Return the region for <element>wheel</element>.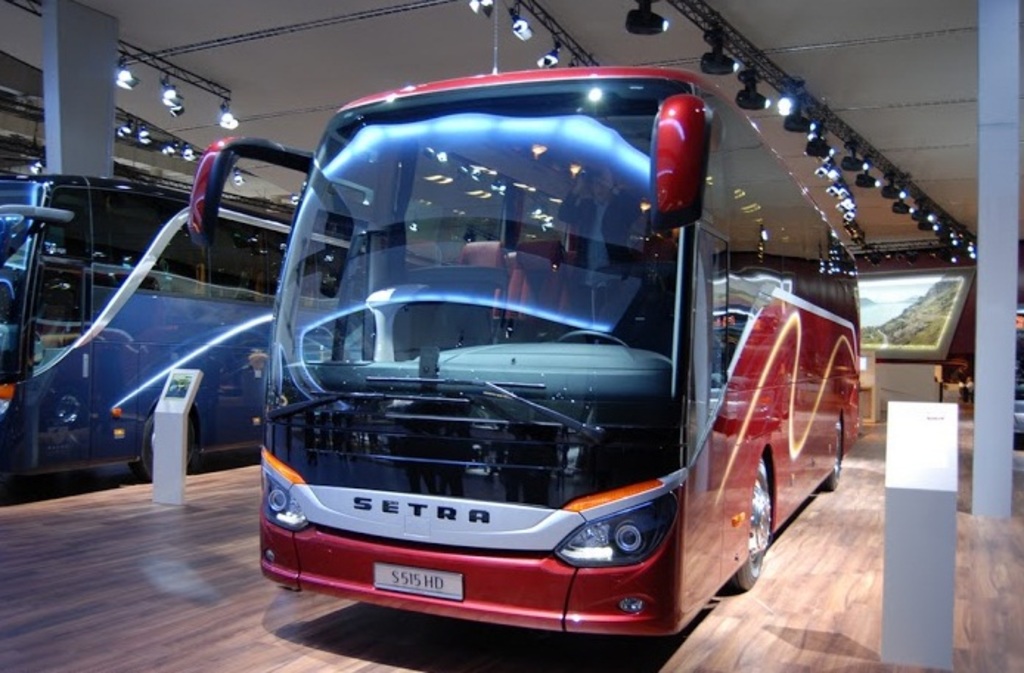
726,456,770,592.
